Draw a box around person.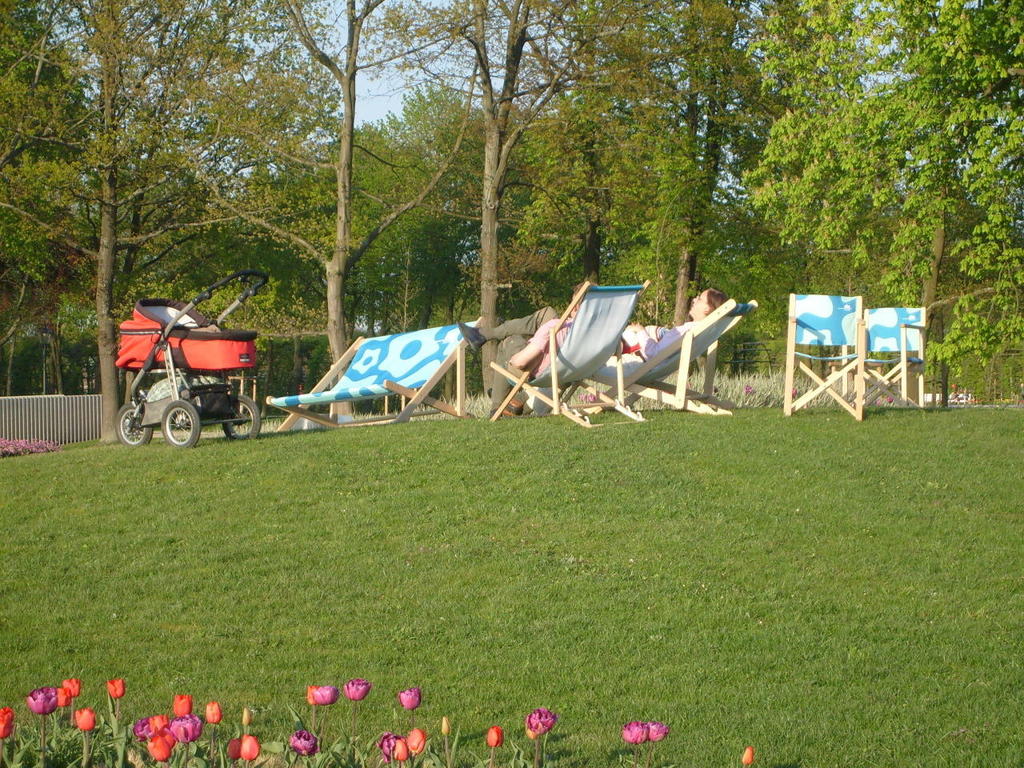
606:302:722:359.
